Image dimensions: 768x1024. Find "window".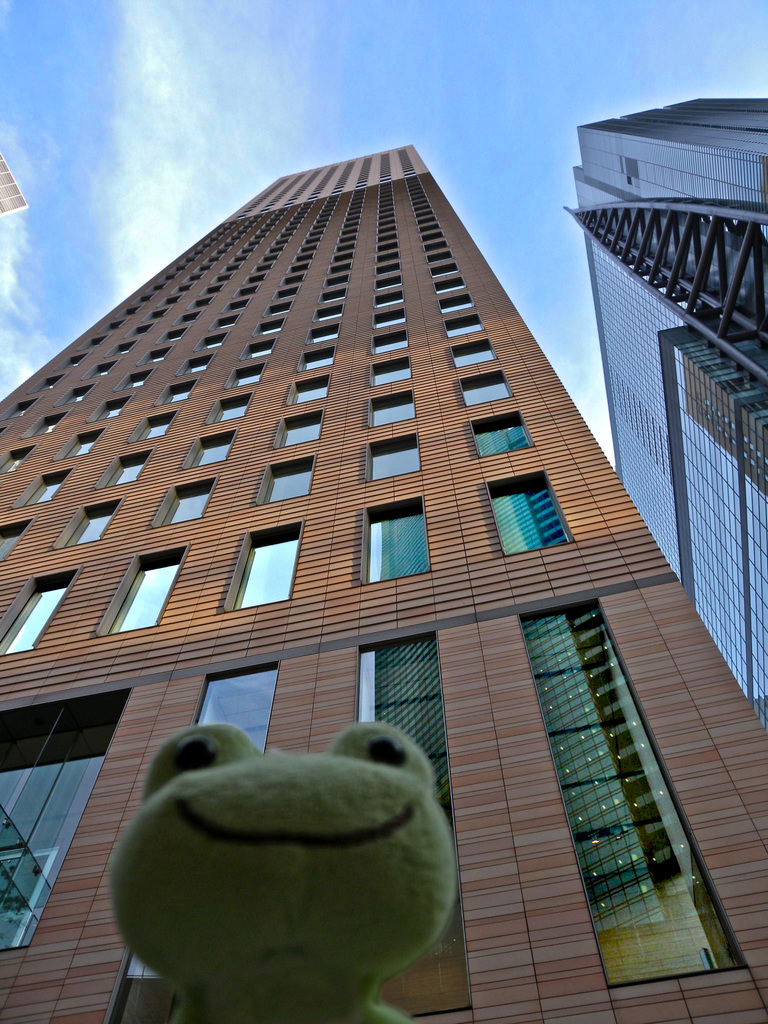
bbox(100, 452, 156, 490).
